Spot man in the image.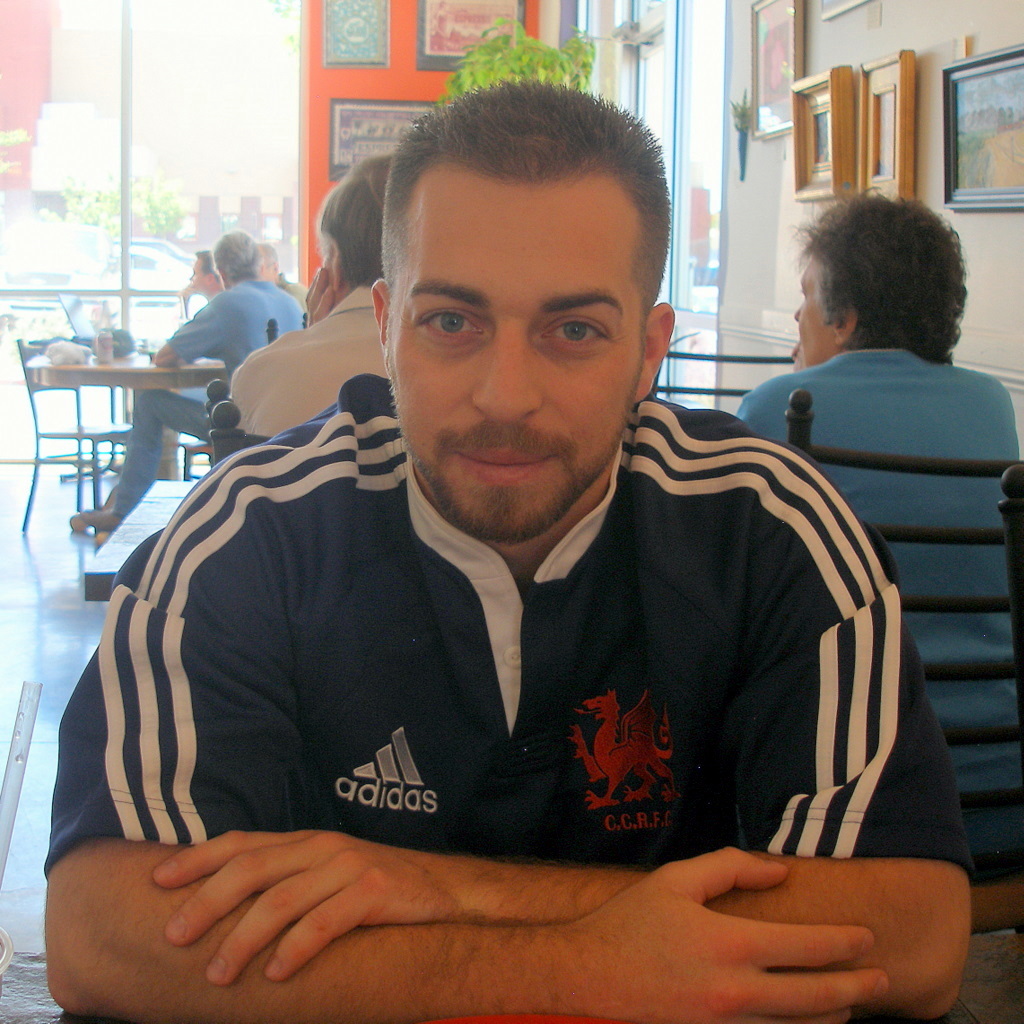
man found at BBox(226, 152, 415, 444).
